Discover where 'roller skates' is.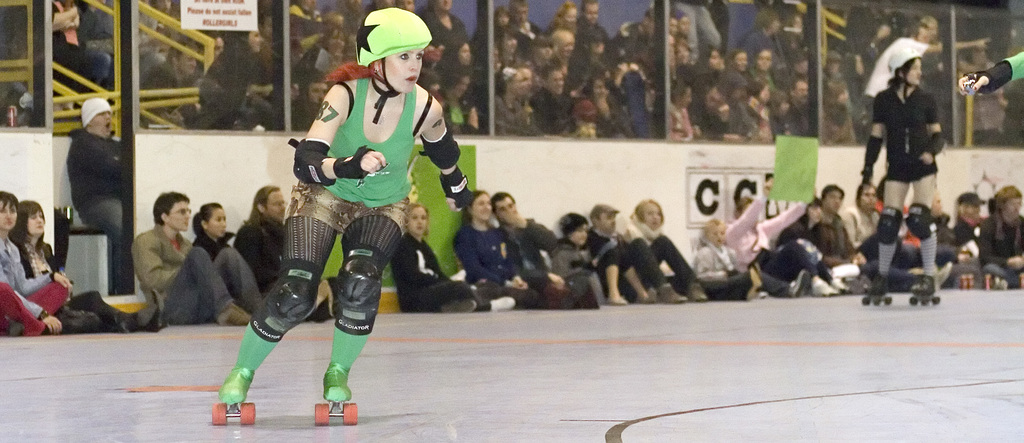
Discovered at bbox(311, 358, 358, 425).
